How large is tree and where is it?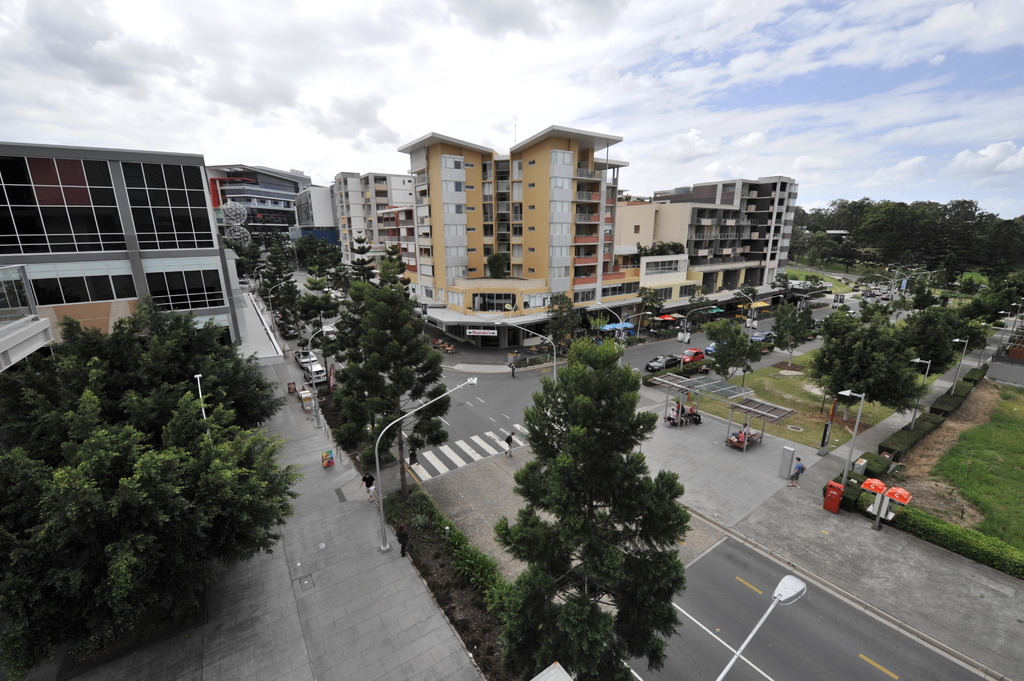
Bounding box: detection(273, 266, 296, 343).
